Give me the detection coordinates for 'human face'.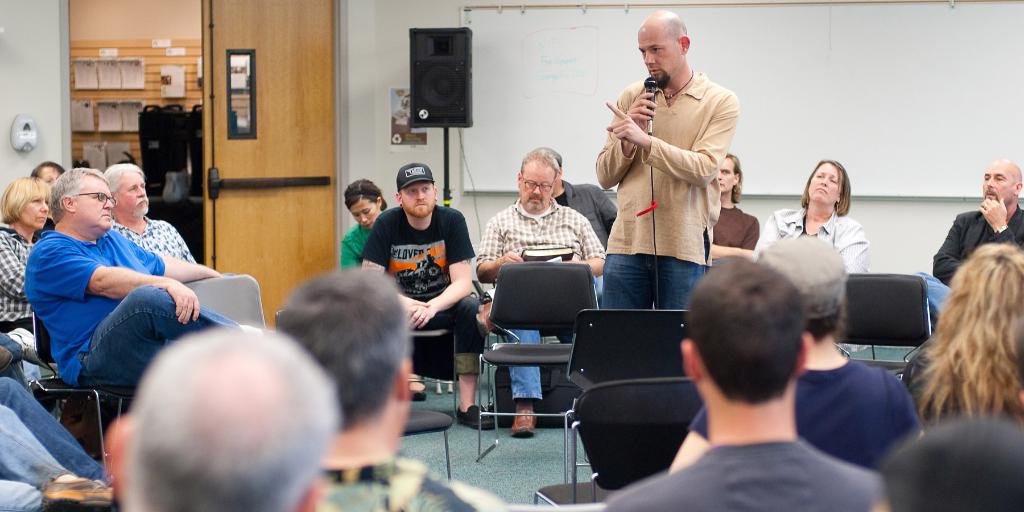
<bbox>77, 179, 114, 234</bbox>.
